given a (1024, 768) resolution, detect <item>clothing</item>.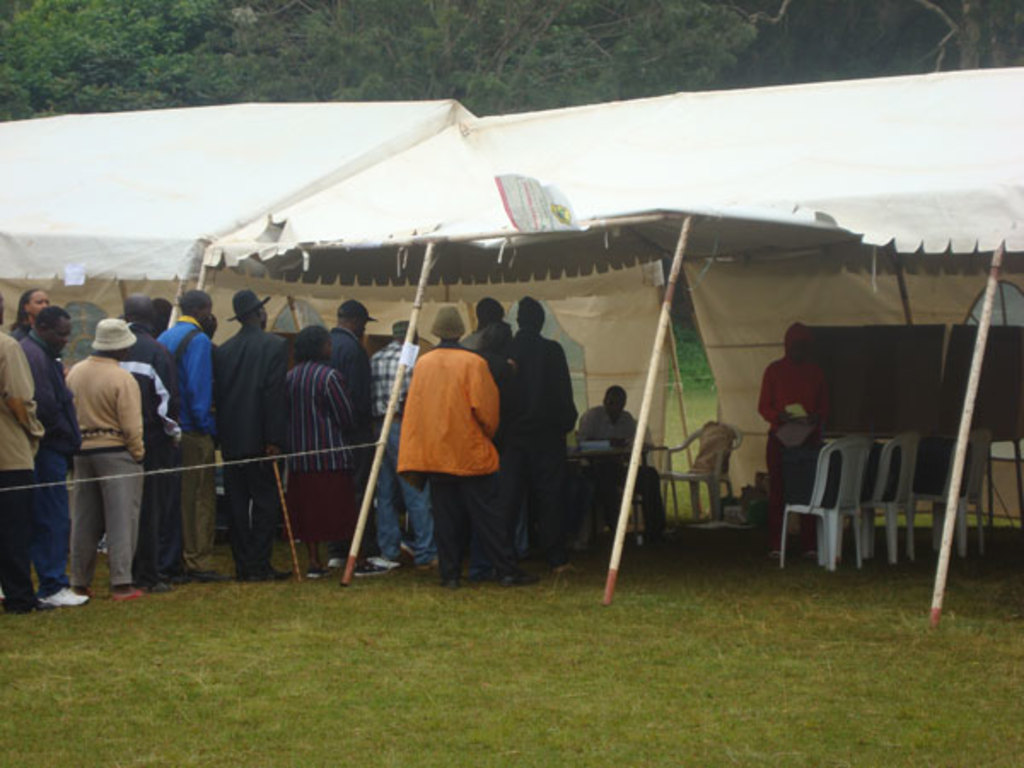
BBox(61, 345, 160, 582).
